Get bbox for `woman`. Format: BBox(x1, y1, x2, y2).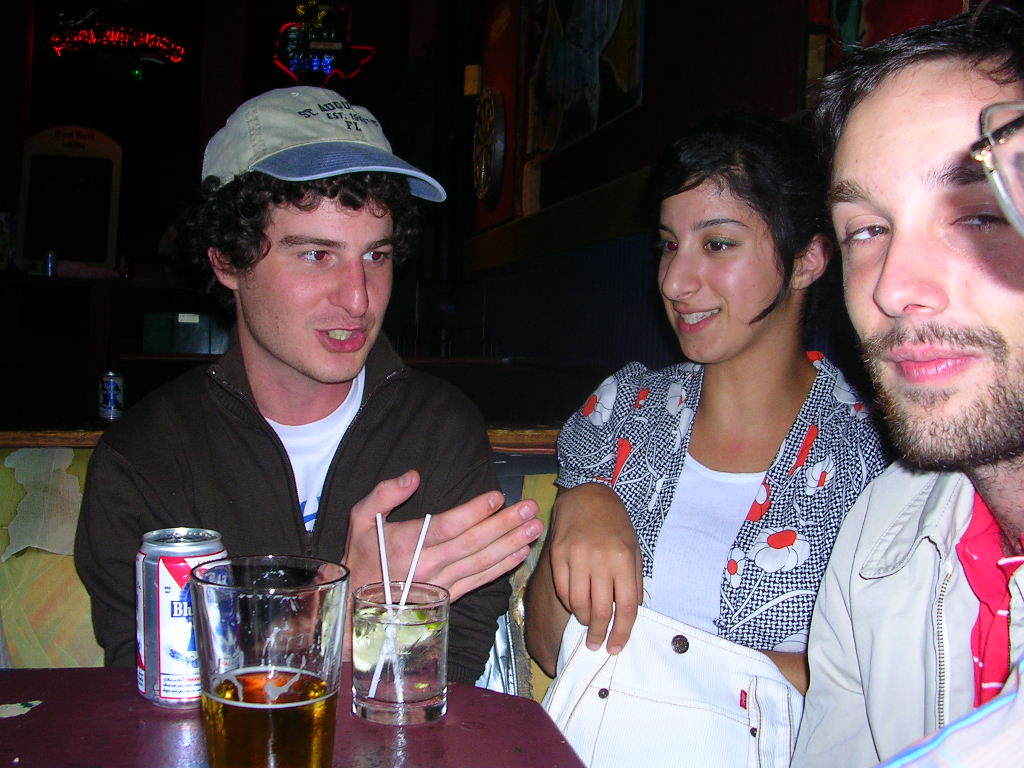
BBox(568, 85, 897, 767).
